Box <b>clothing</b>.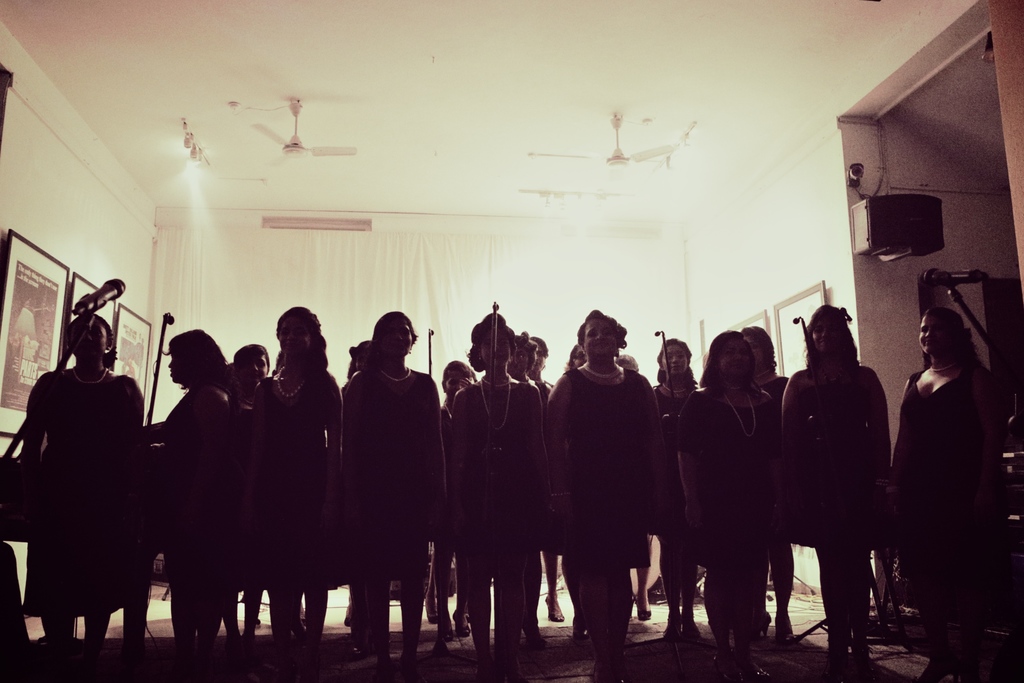
box(338, 370, 439, 586).
